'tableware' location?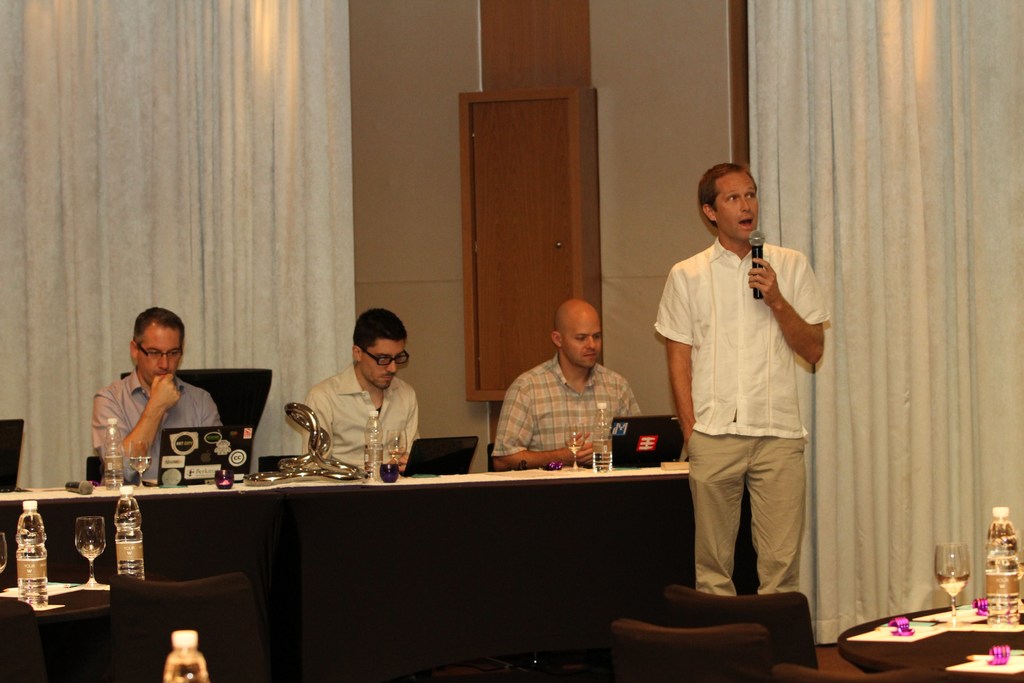
379, 450, 394, 480
